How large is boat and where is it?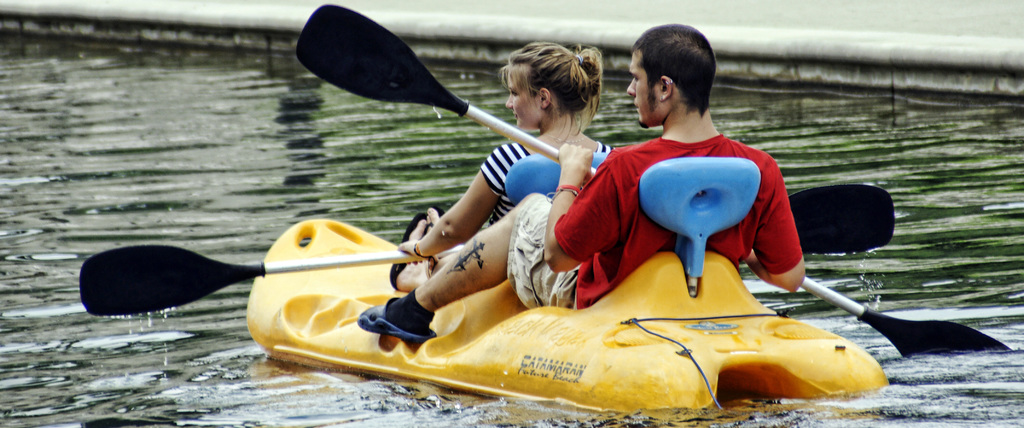
Bounding box: locate(74, 120, 940, 399).
